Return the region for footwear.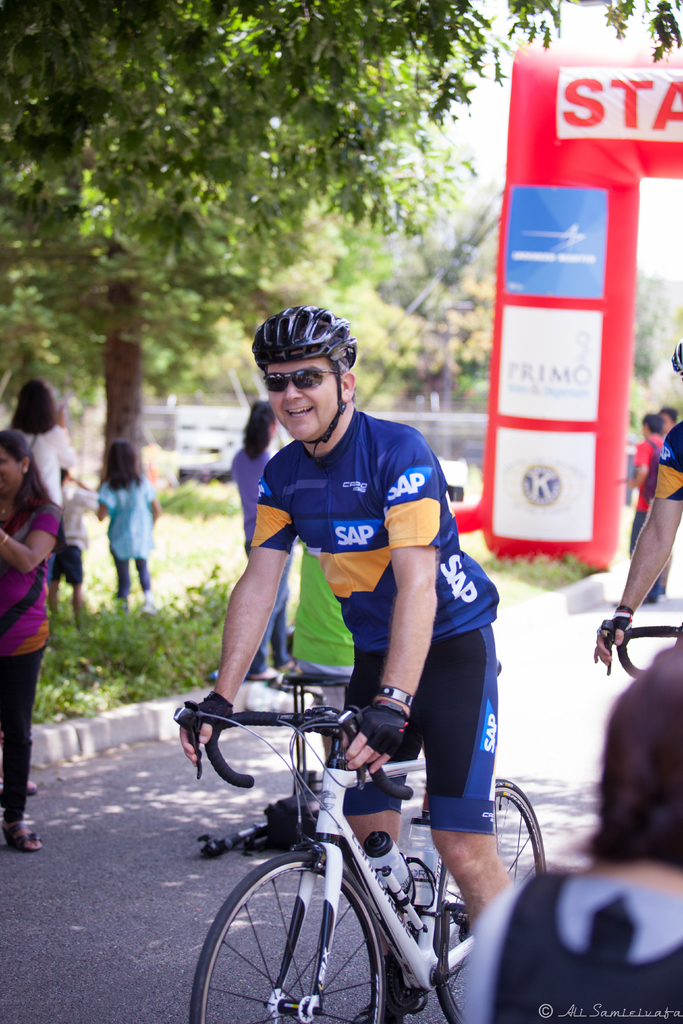
detection(132, 593, 156, 610).
